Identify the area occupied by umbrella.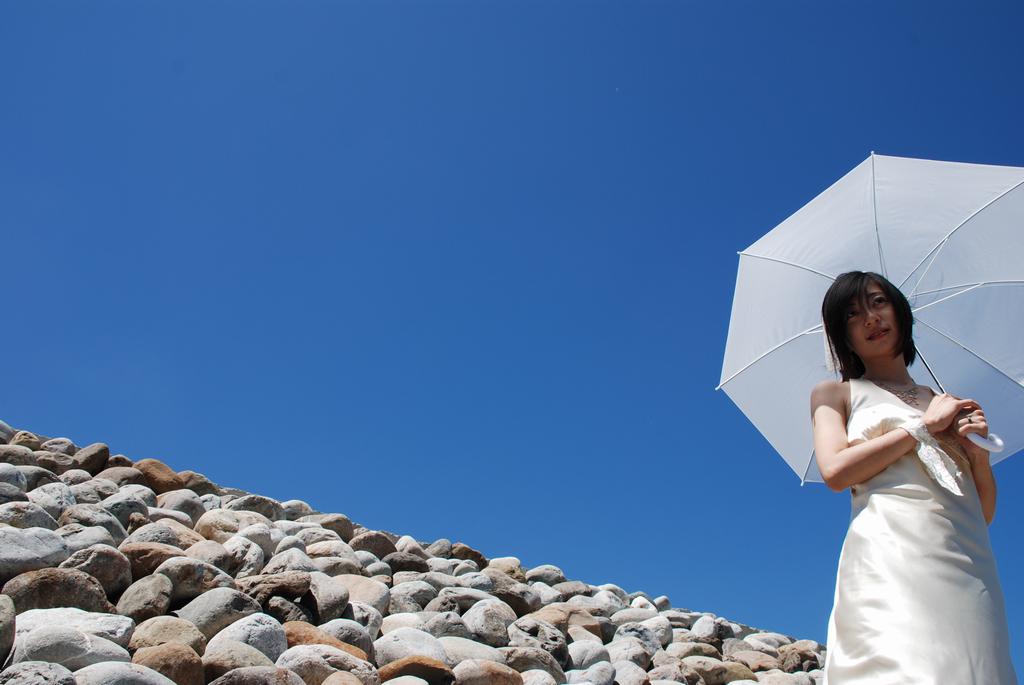
Area: (711, 148, 1023, 487).
